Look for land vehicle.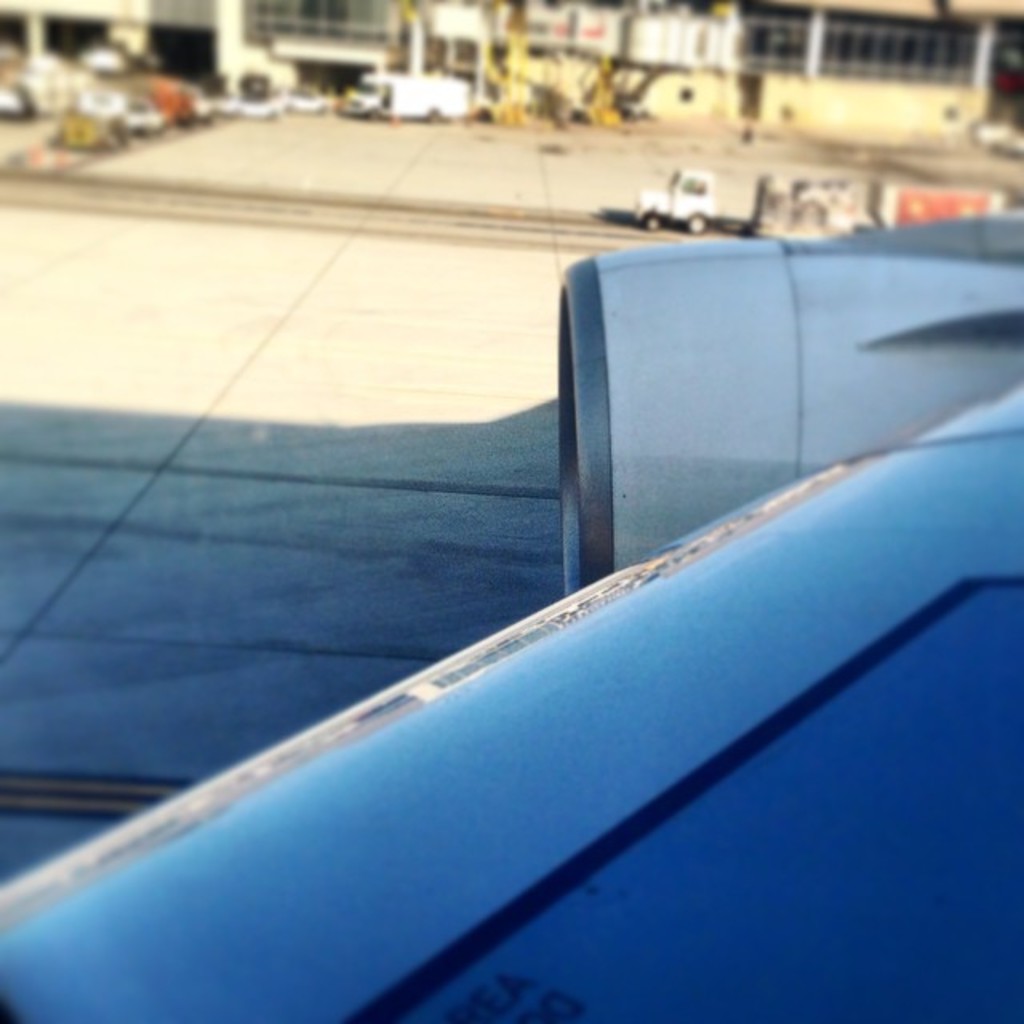
Found: crop(336, 69, 470, 125).
